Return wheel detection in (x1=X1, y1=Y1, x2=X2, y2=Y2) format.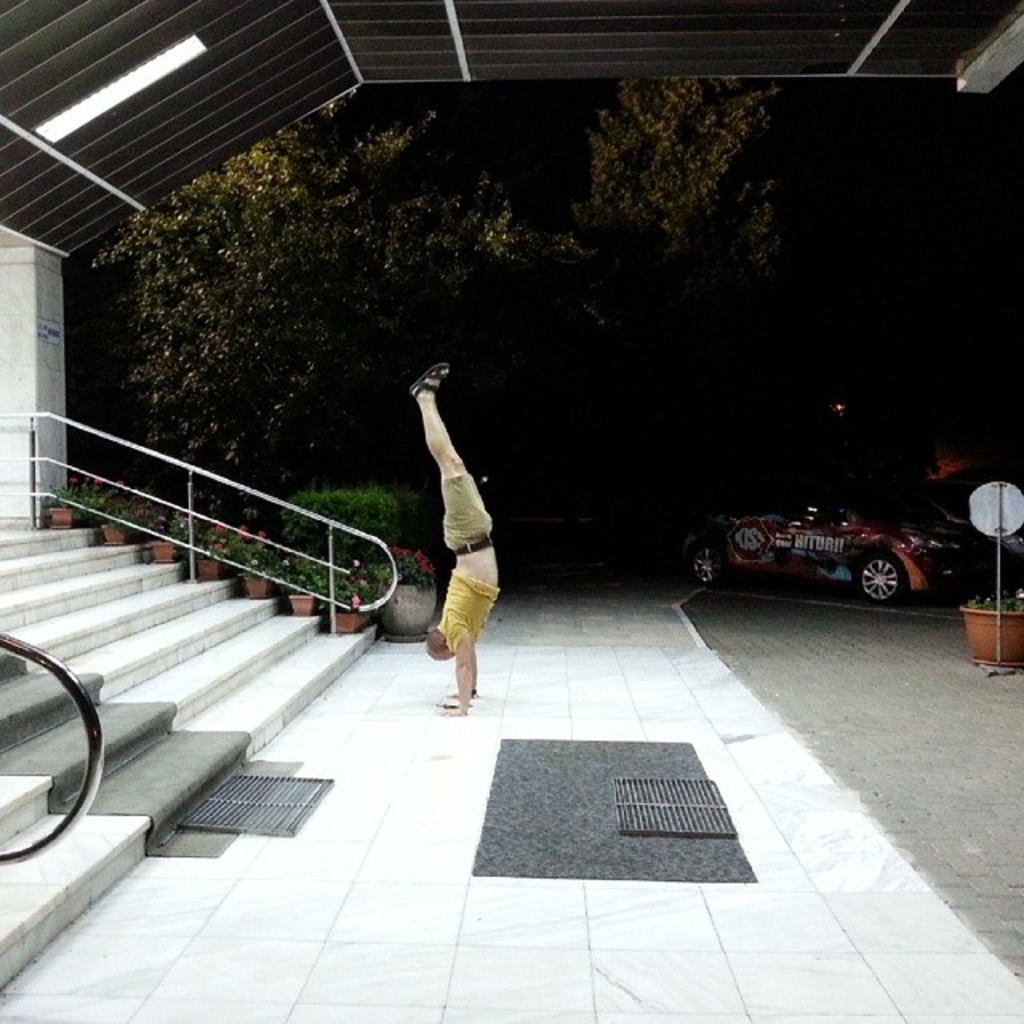
(x1=858, y1=554, x2=904, y2=602).
